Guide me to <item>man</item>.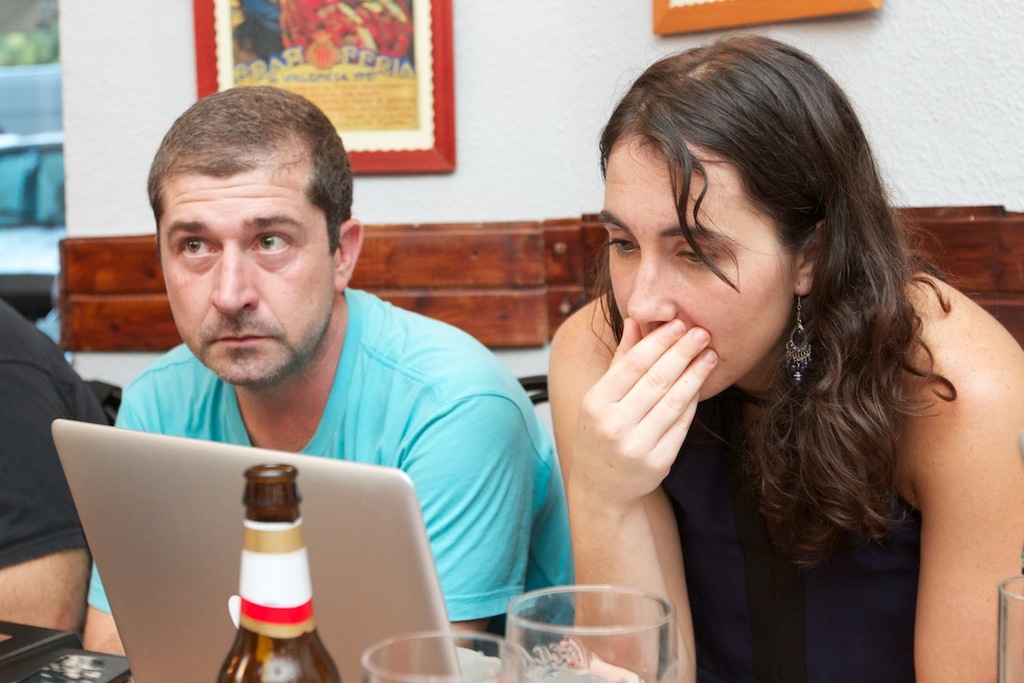
Guidance: region(76, 79, 593, 682).
